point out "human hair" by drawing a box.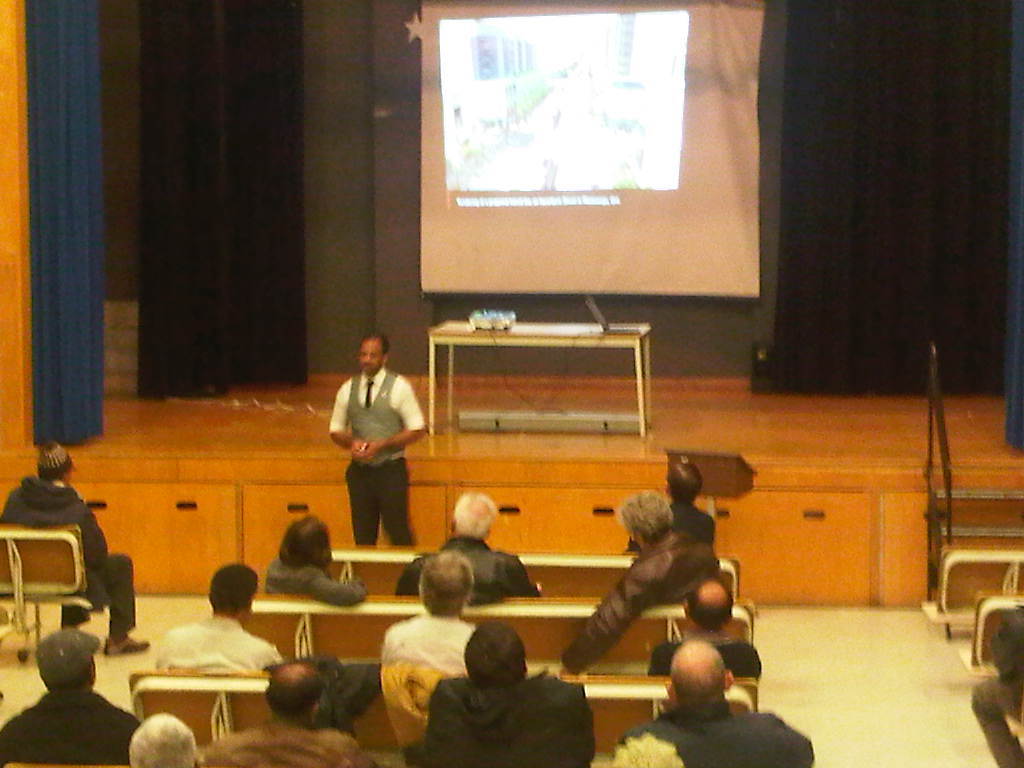
pyautogui.locateOnScreen(206, 563, 257, 616).
